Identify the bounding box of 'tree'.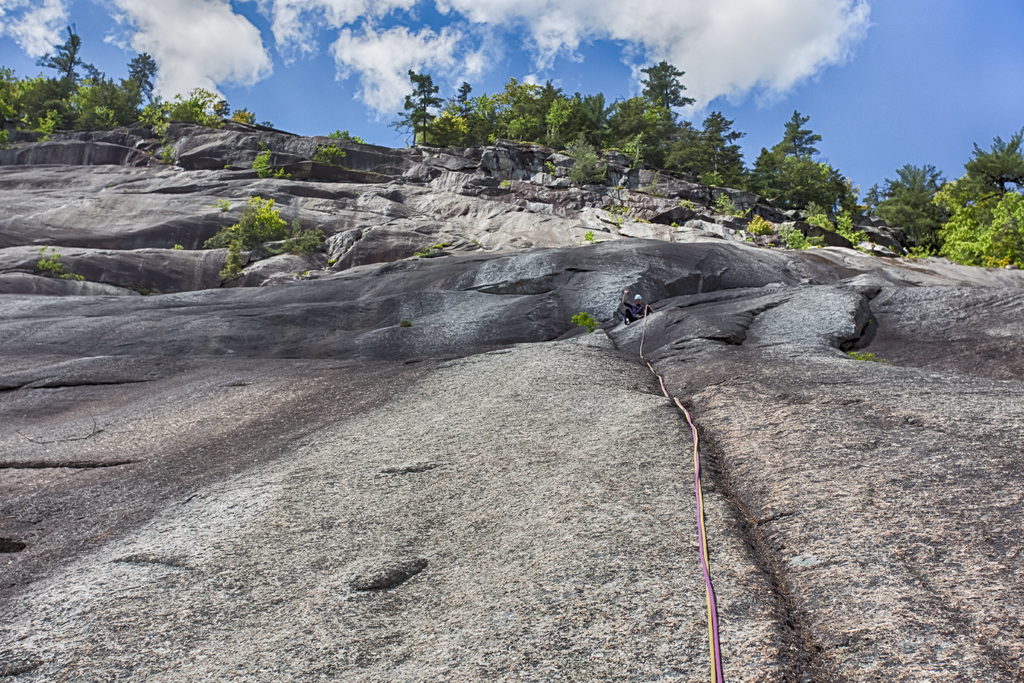
[left=657, top=101, right=738, bottom=187].
